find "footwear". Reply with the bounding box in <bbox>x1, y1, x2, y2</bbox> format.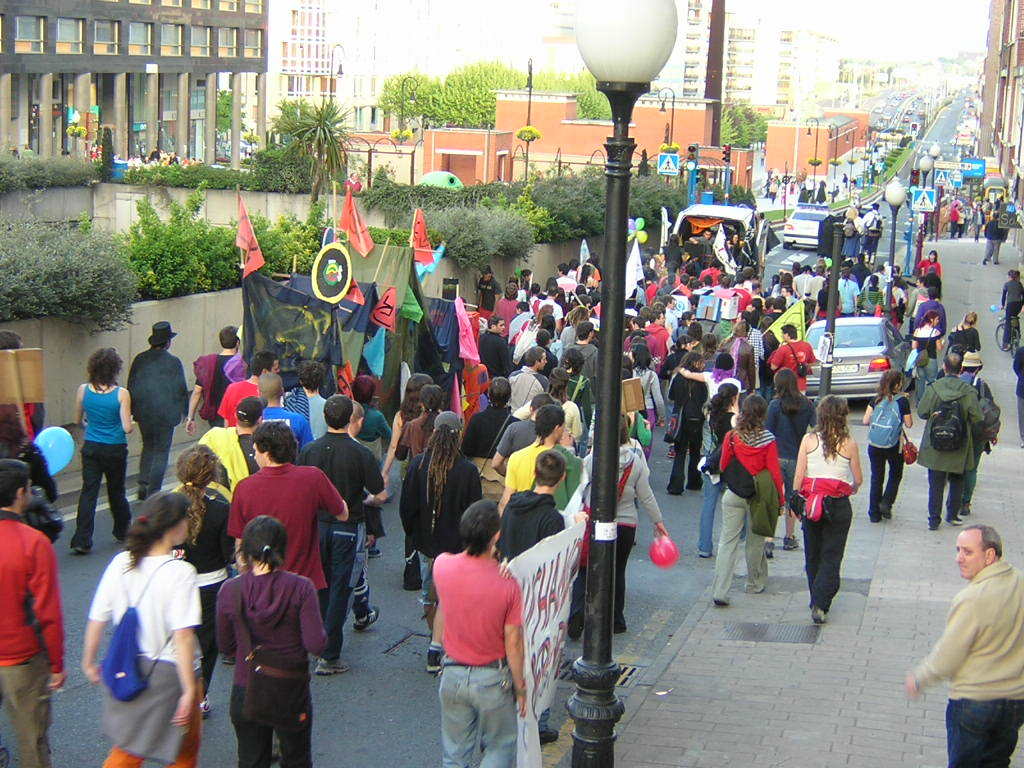
<bbox>960, 502, 973, 515</bbox>.
